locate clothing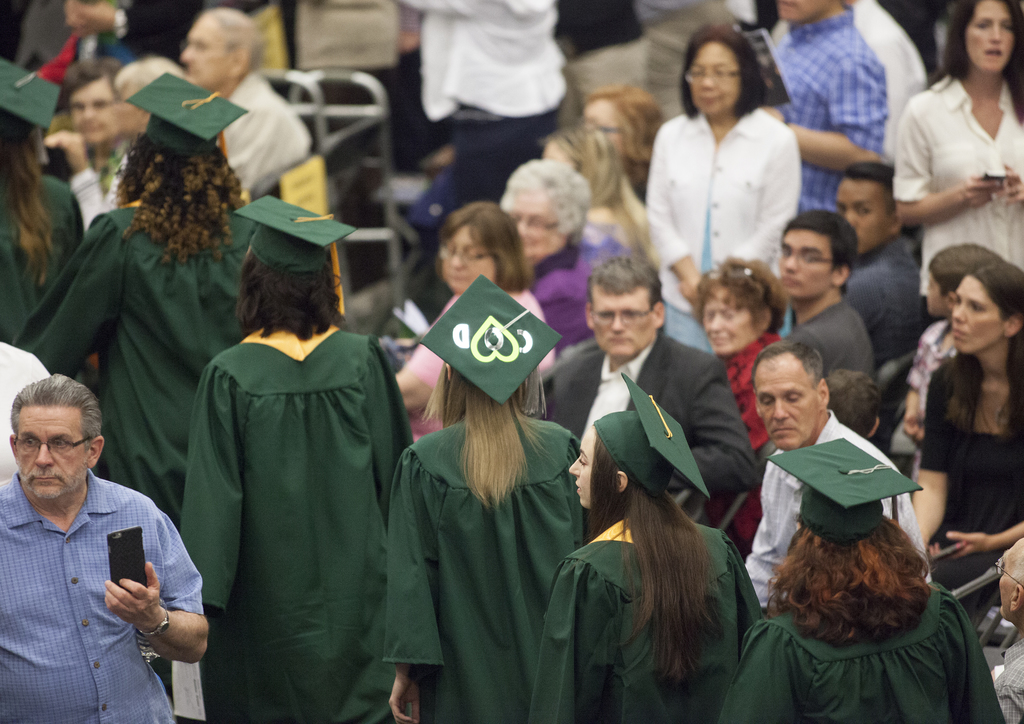
Rect(69, 141, 136, 232)
